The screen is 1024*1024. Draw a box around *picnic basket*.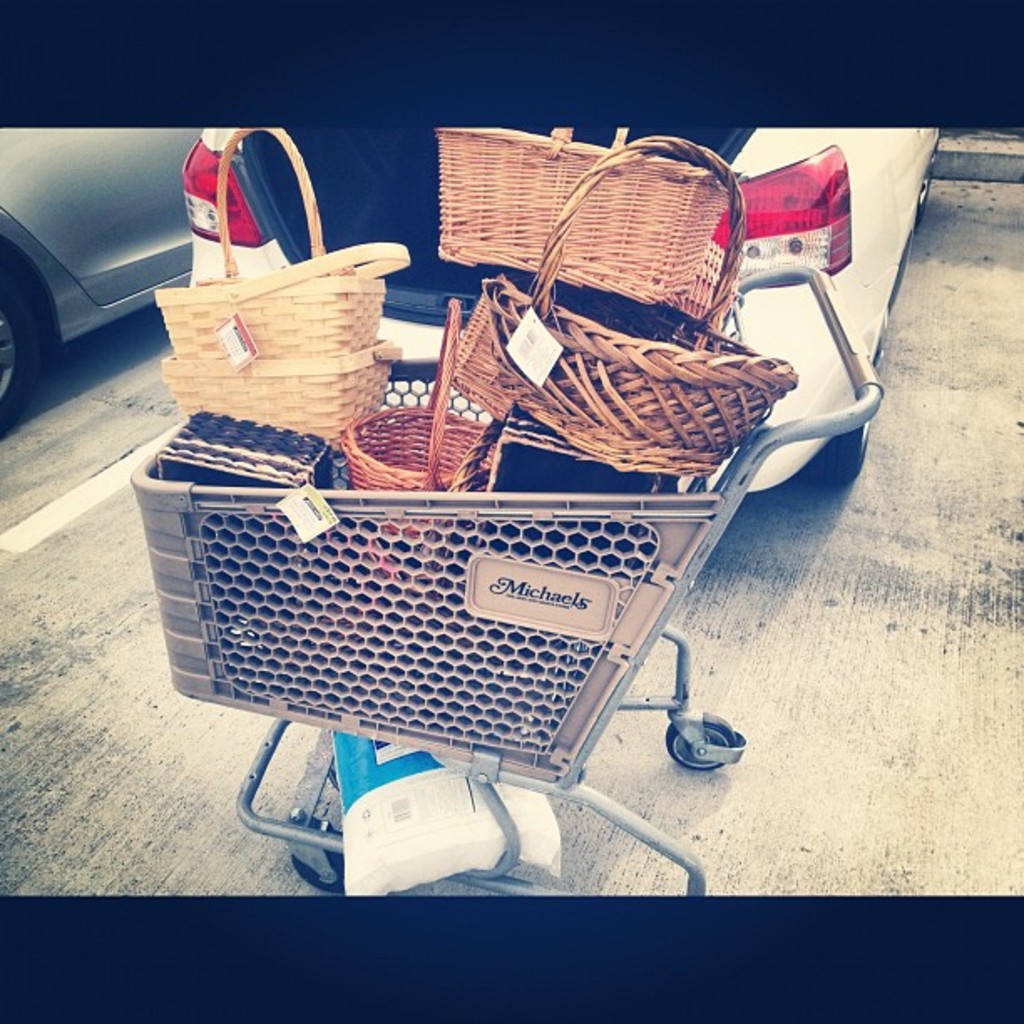
bbox(152, 243, 408, 355).
